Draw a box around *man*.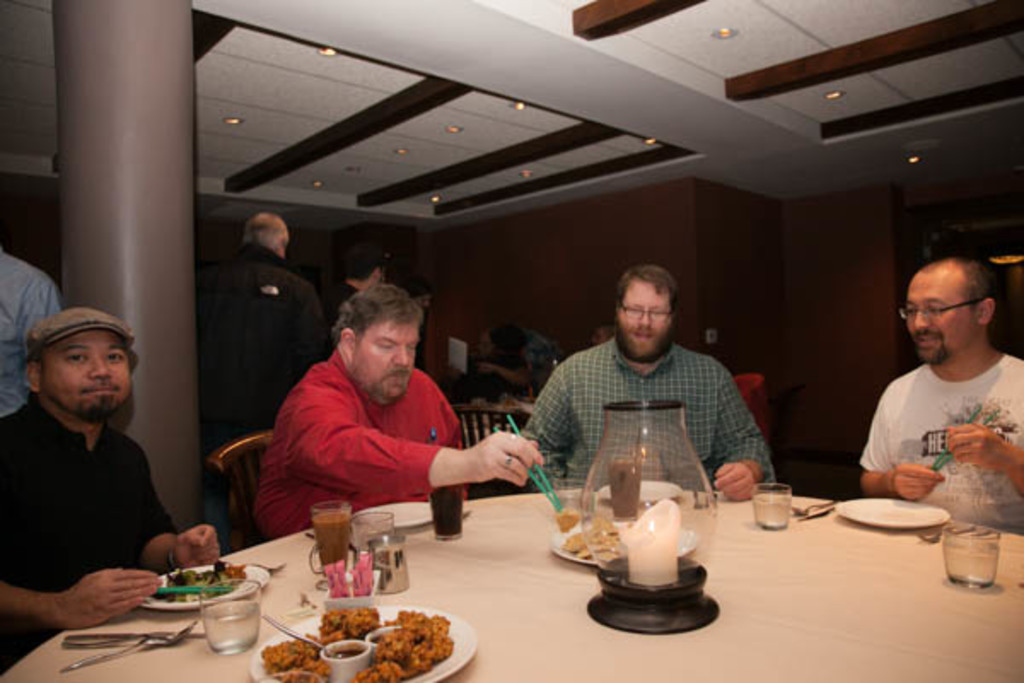
195/207/340/442.
